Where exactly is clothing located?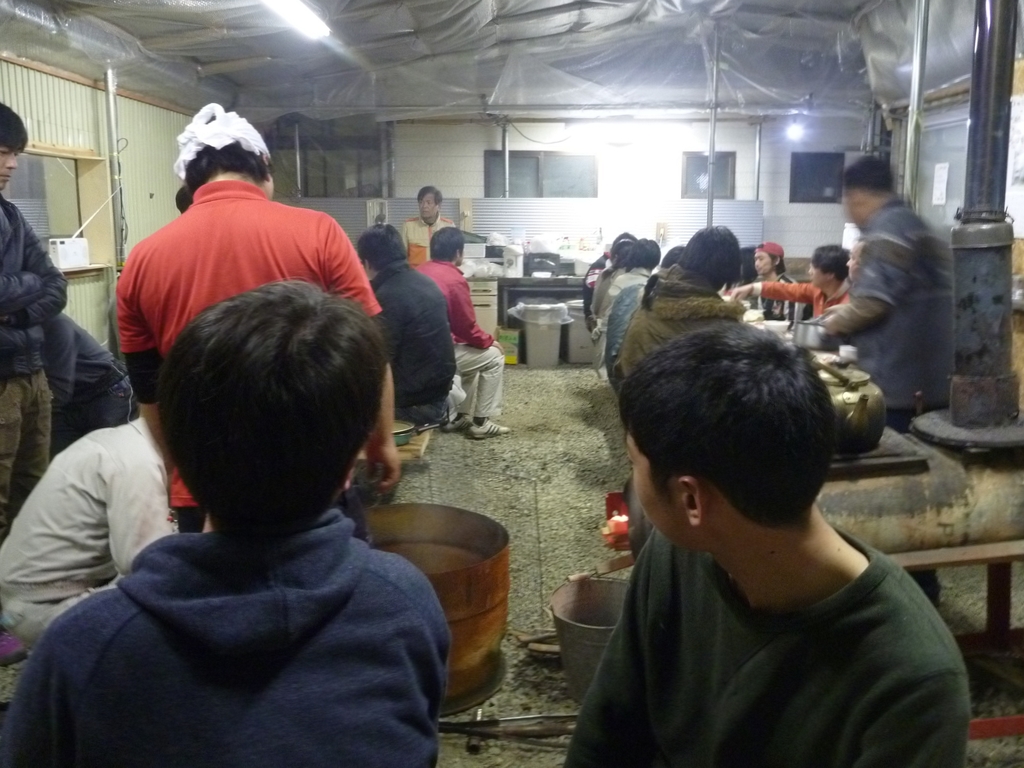
Its bounding box is Rect(31, 312, 133, 444).
